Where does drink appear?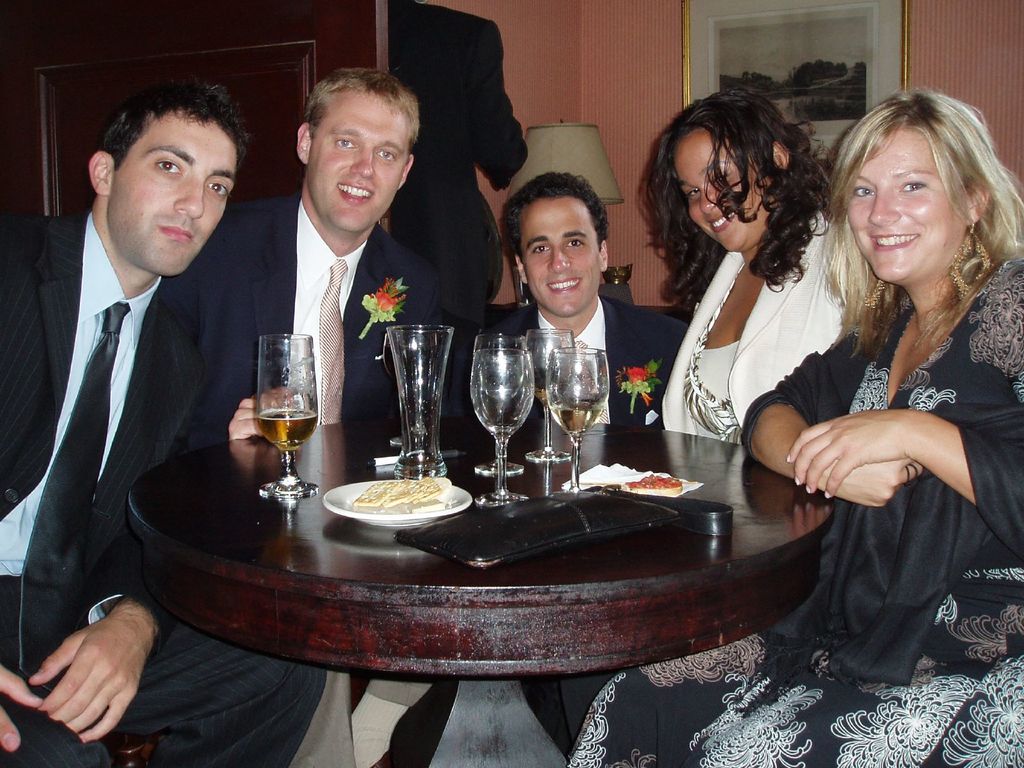
Appears at 369,305,453,473.
